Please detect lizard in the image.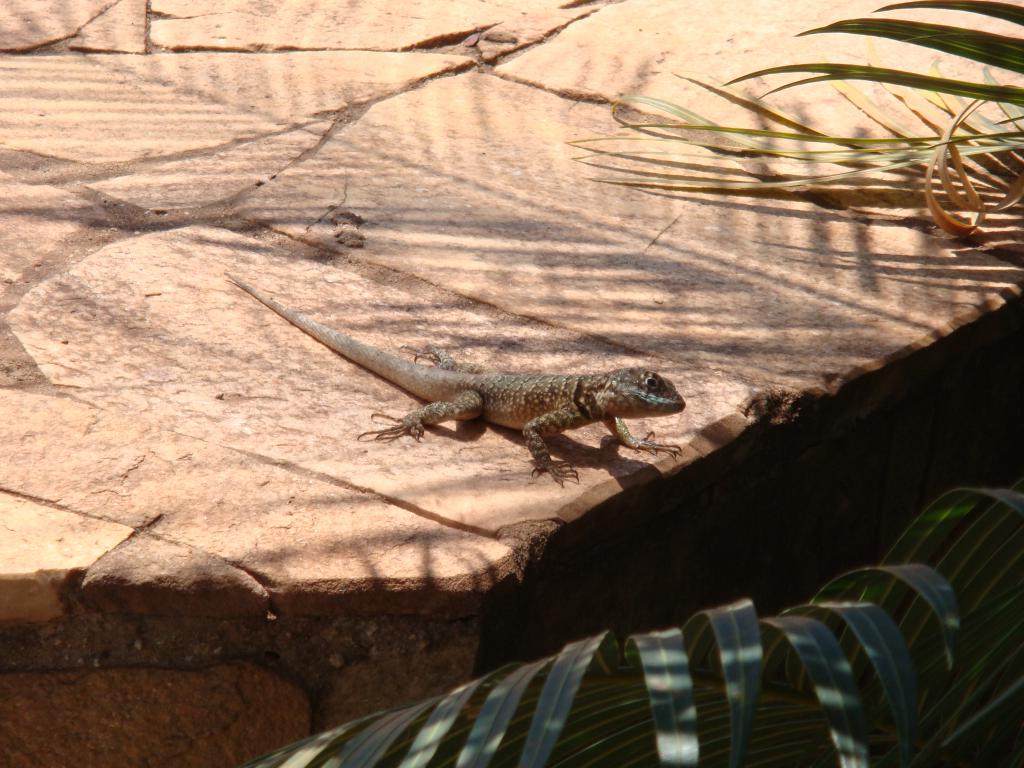
rect(246, 289, 699, 508).
